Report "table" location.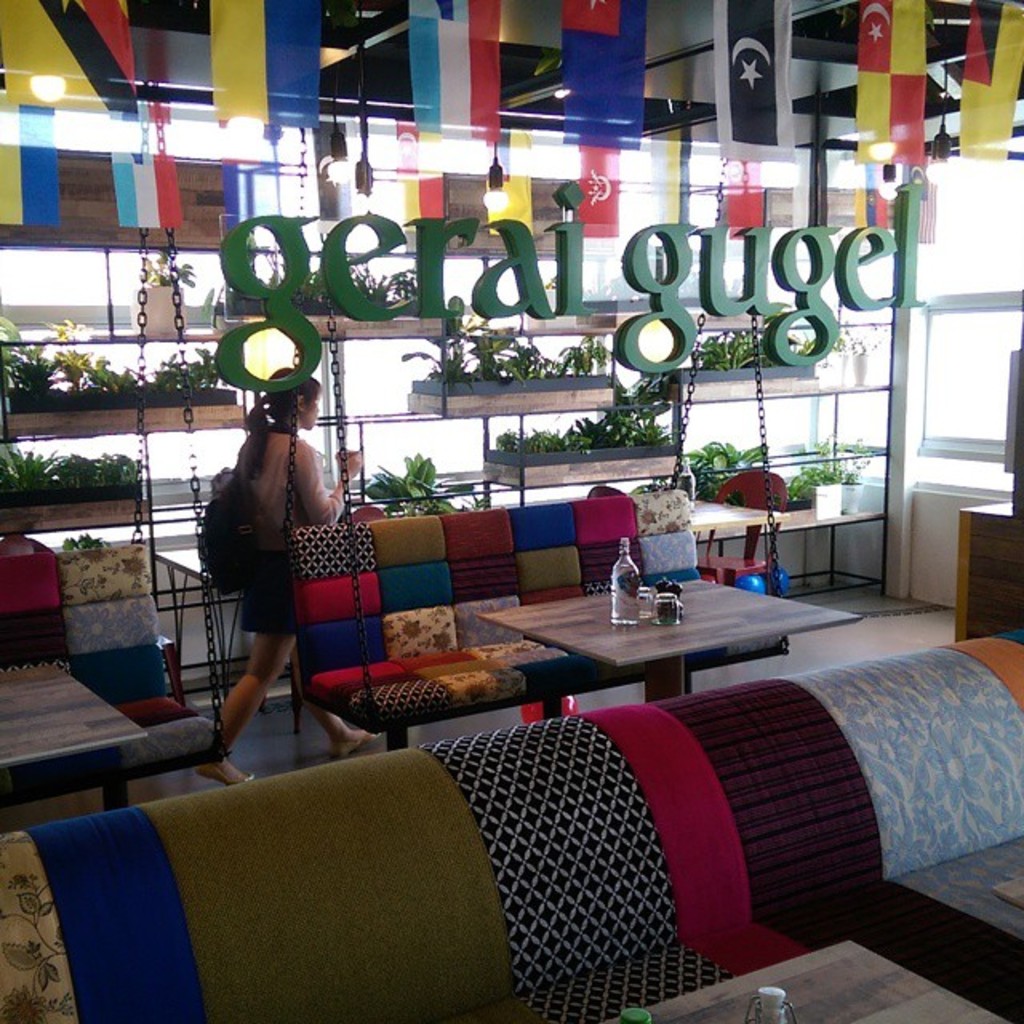
Report: l=603, t=936, r=1019, b=1022.
